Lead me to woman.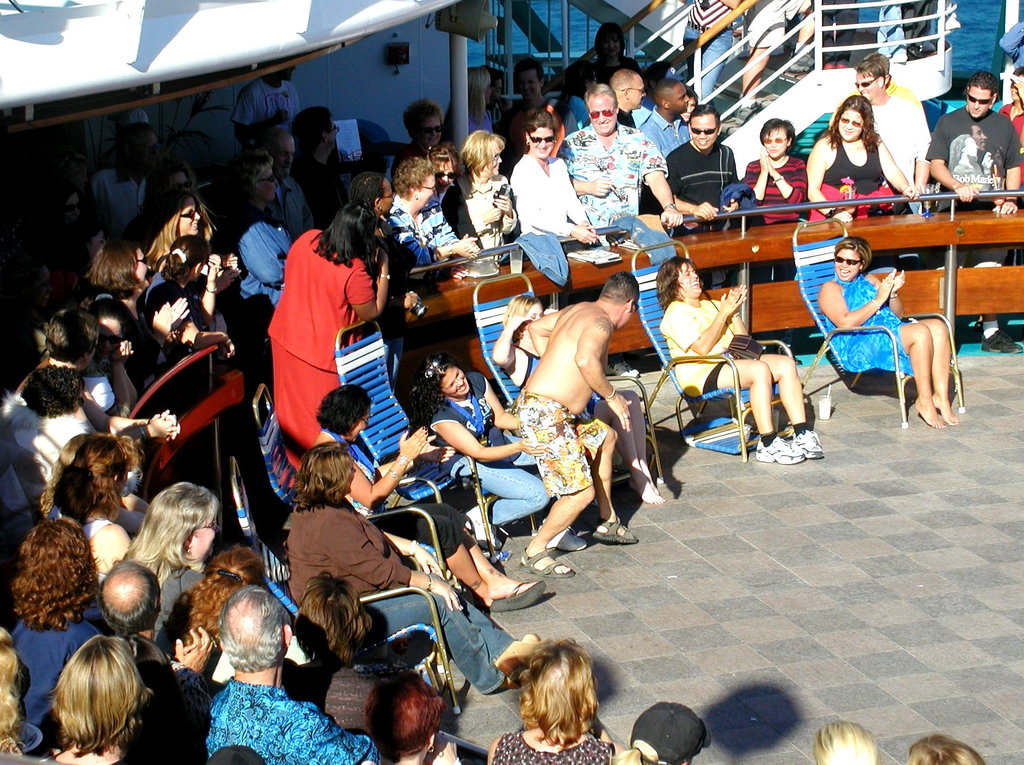
Lead to {"left": 657, "top": 256, "right": 826, "bottom": 458}.
